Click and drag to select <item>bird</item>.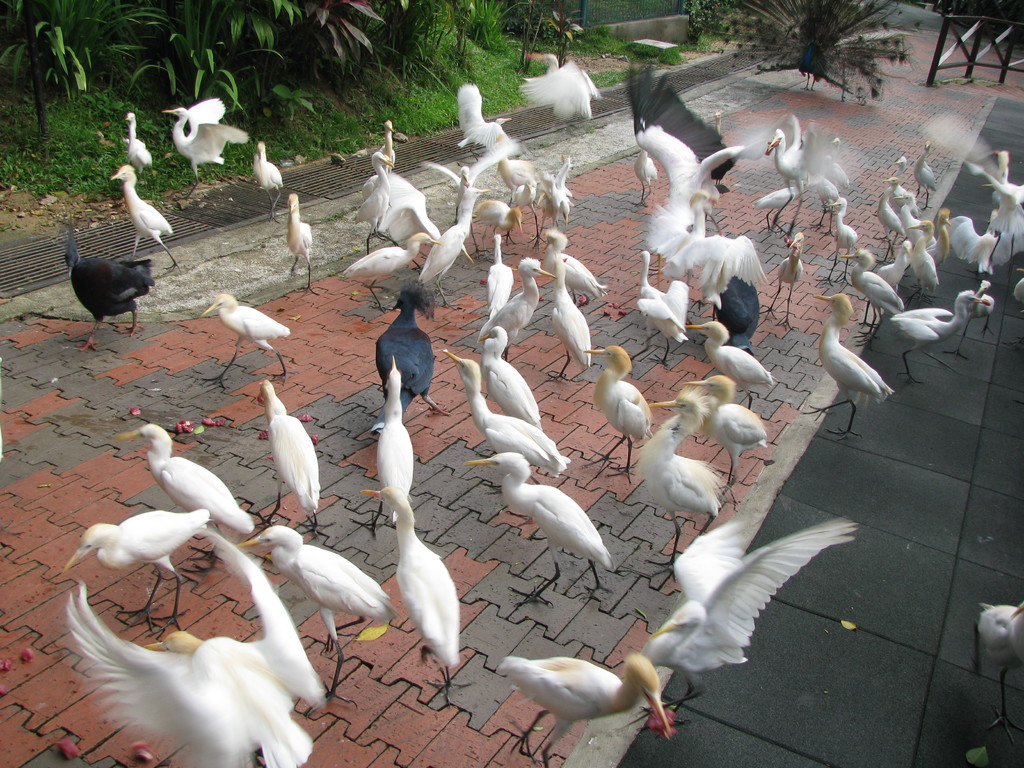
Selection: 541:251:588:383.
